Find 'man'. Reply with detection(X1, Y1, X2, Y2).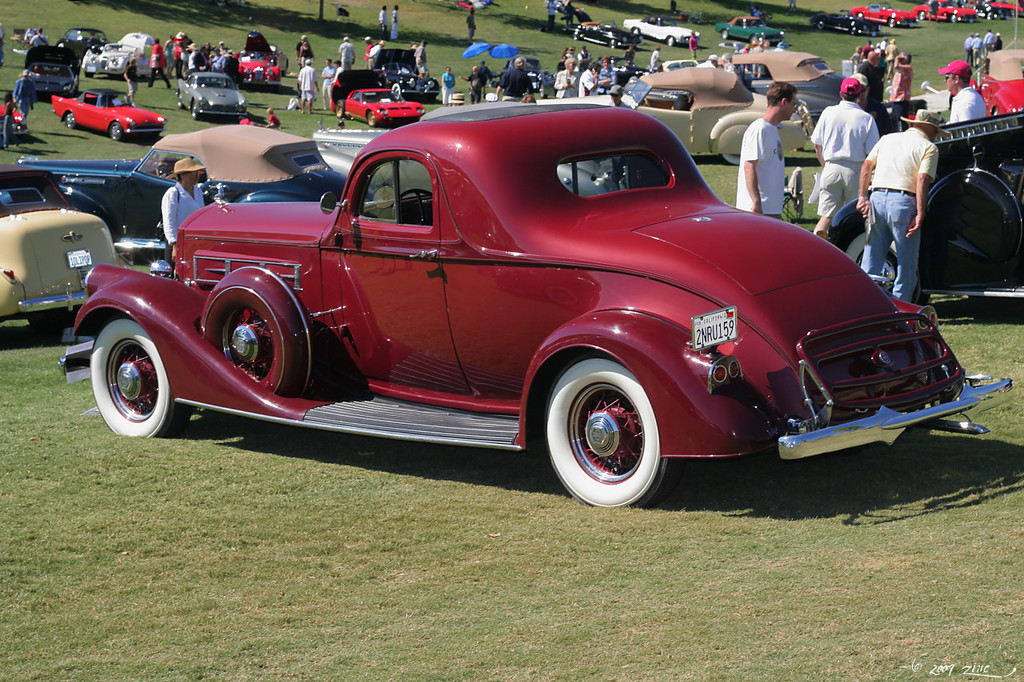
detection(295, 58, 314, 109).
